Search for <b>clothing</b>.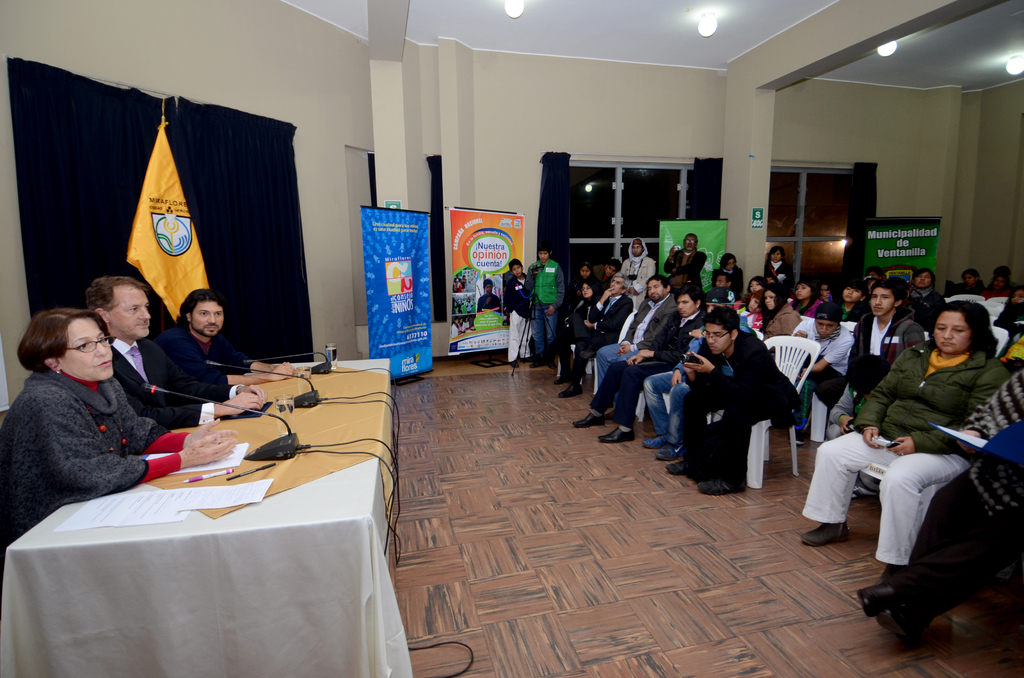
Found at x1=892, y1=371, x2=1023, y2=621.
